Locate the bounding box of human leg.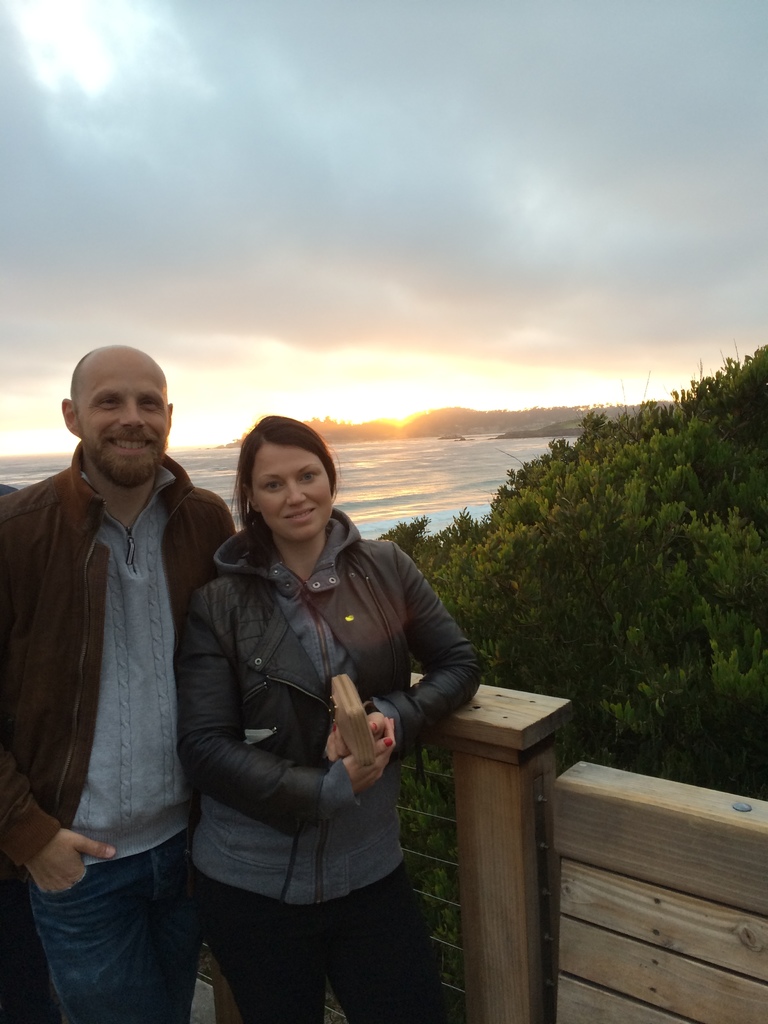
Bounding box: box=[26, 854, 171, 1021].
